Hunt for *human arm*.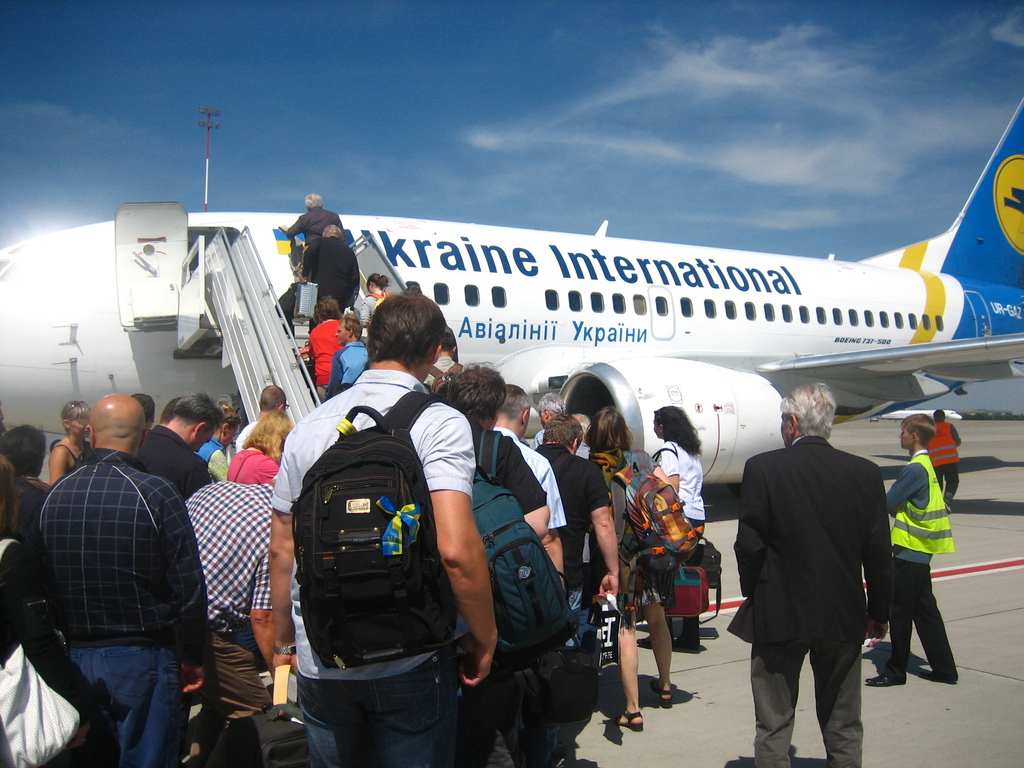
Hunted down at <region>533, 460, 570, 594</region>.
